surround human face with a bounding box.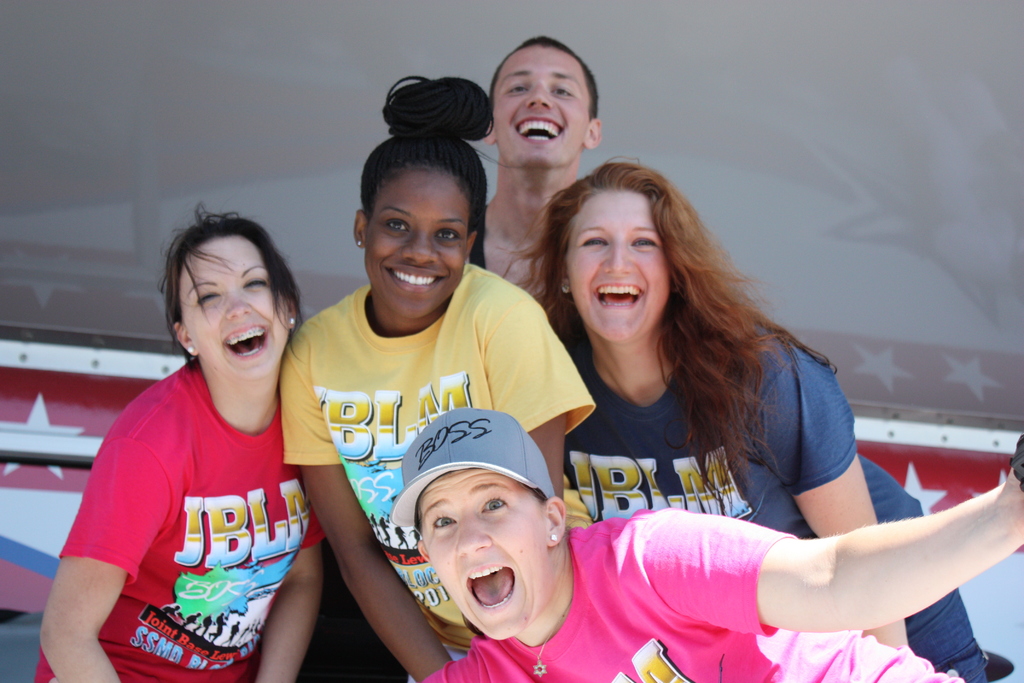
{"left": 493, "top": 45, "right": 592, "bottom": 165}.
